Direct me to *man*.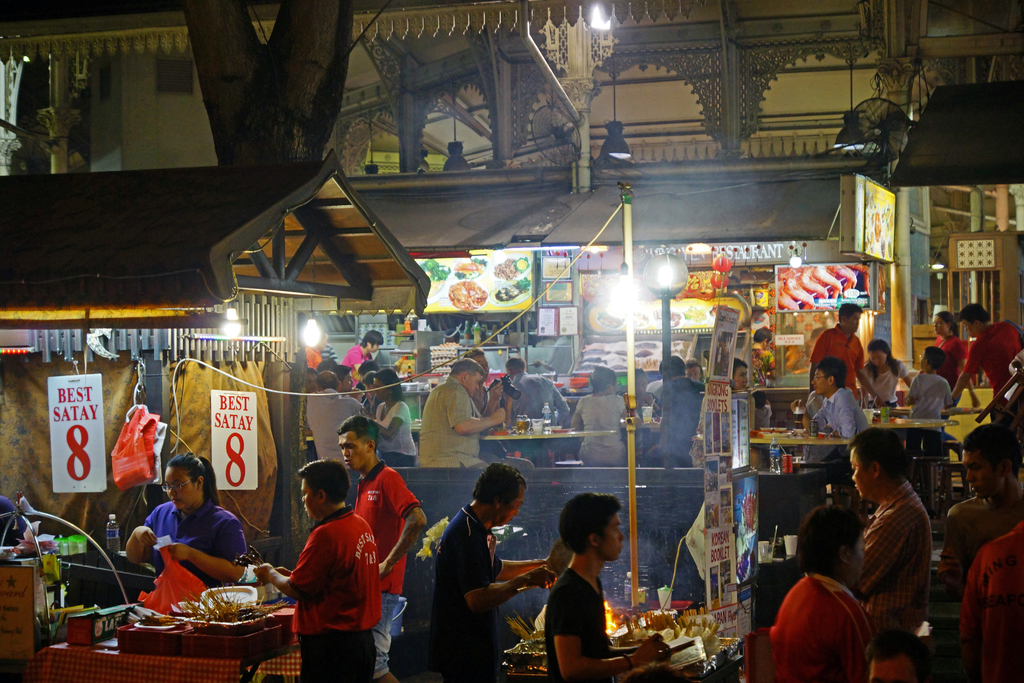
Direction: box=[246, 457, 391, 682].
